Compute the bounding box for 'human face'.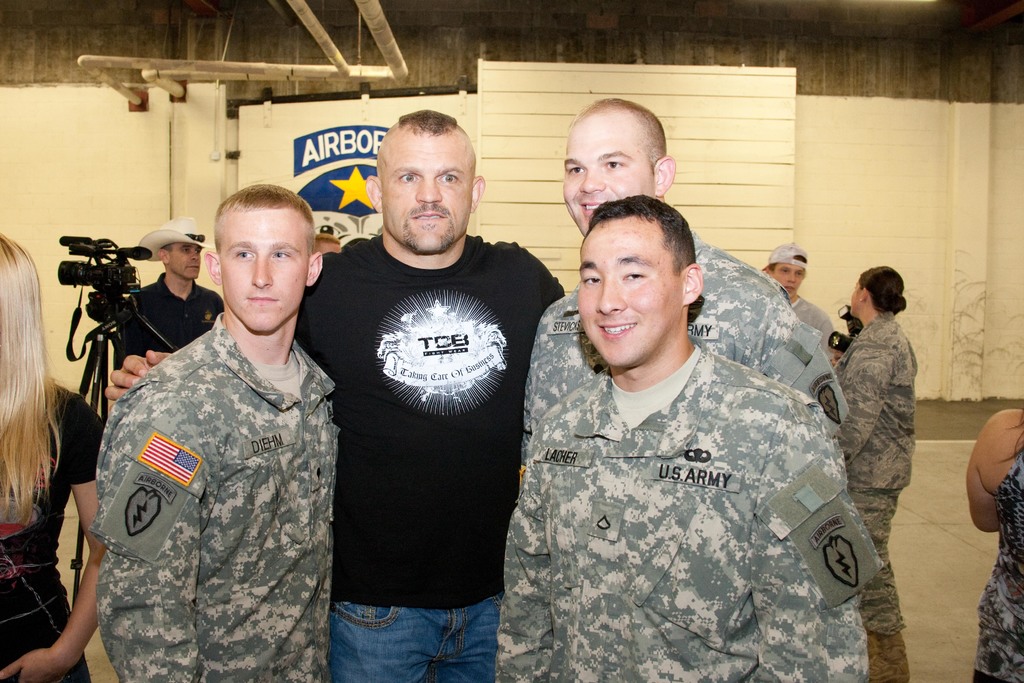
[left=778, top=265, right=804, bottom=293].
